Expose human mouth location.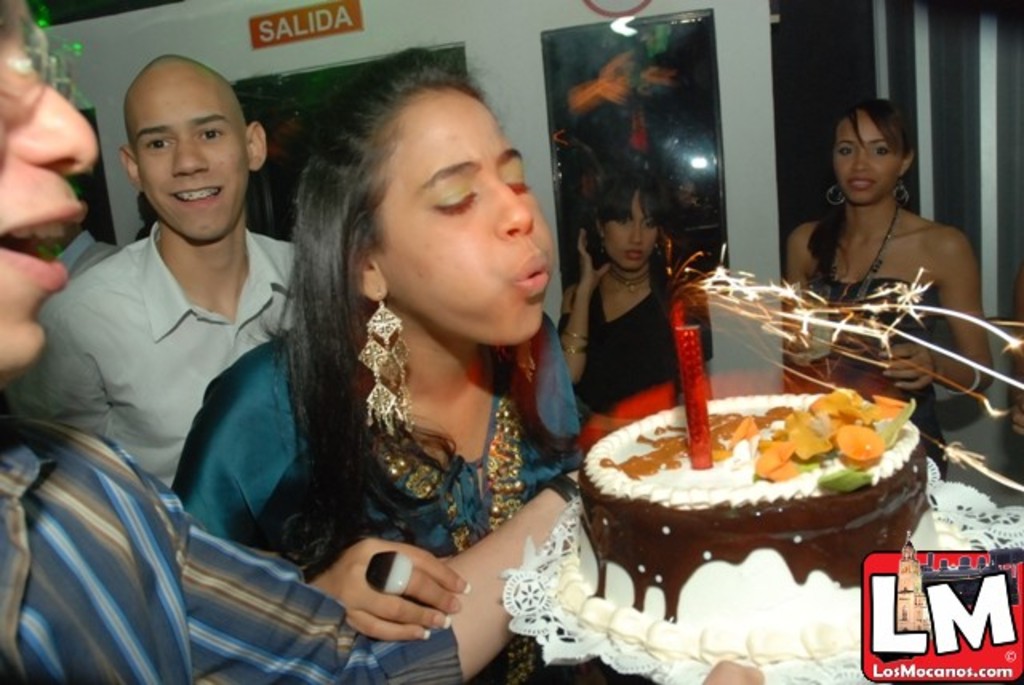
Exposed at 168 179 240 211.
